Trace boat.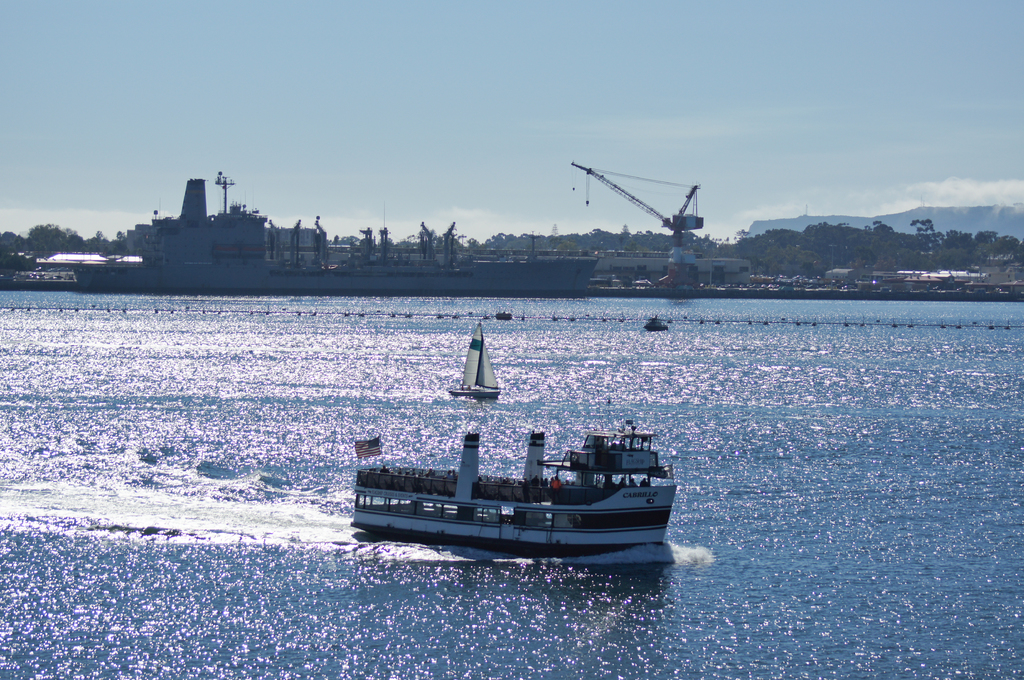
Traced to 451:320:503:402.
